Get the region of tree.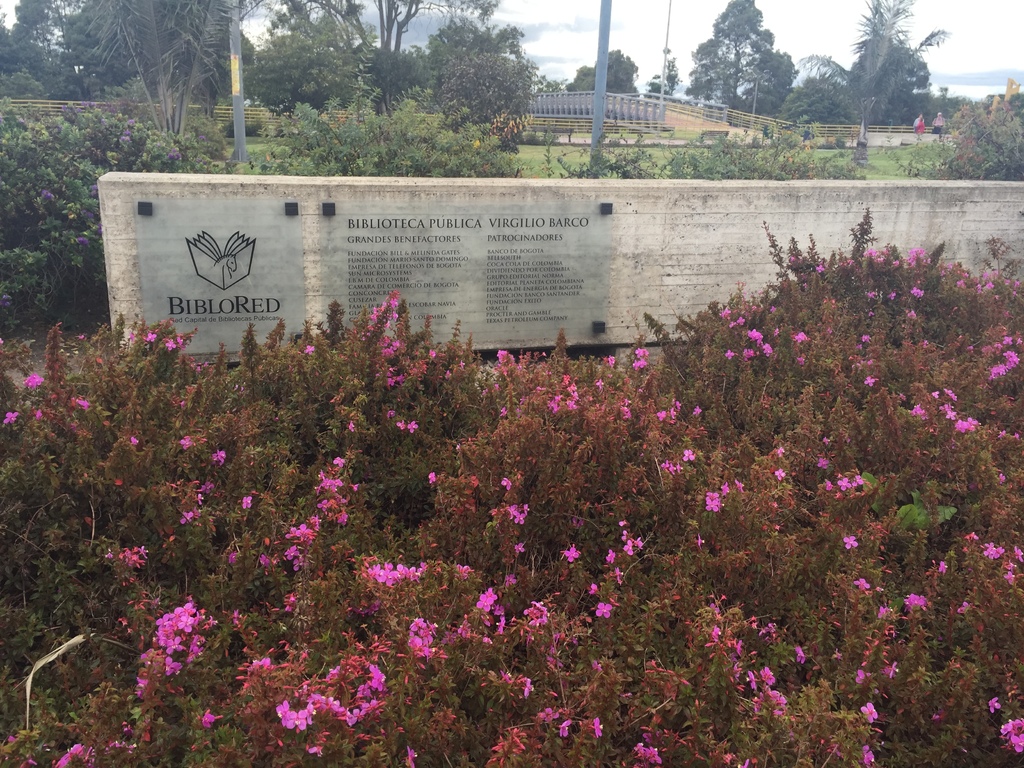
429/17/555/90.
